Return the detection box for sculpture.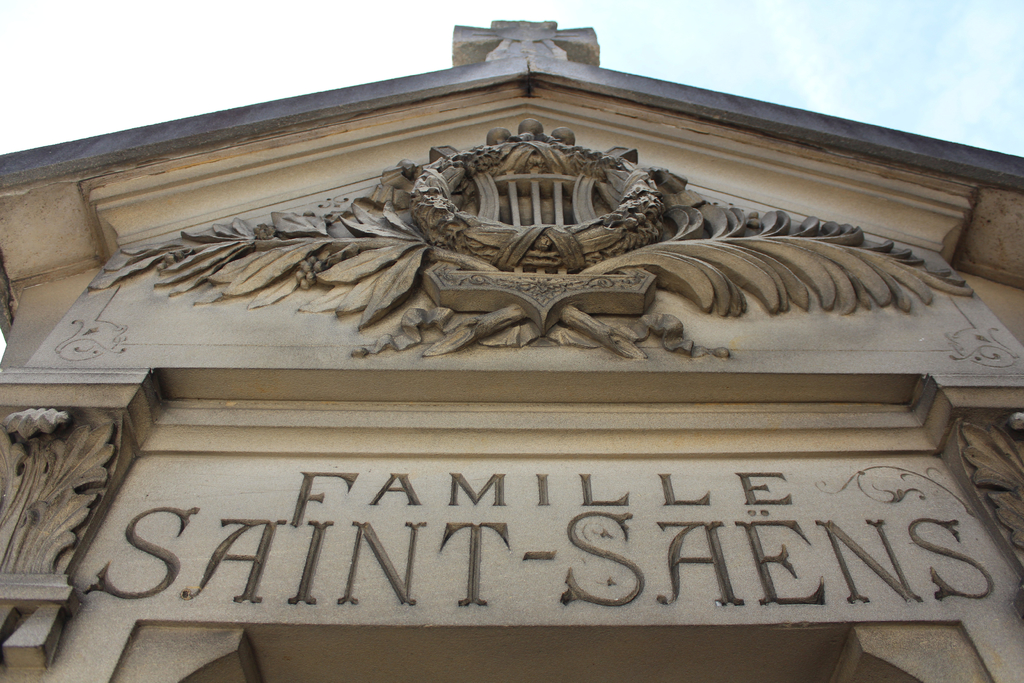
[90, 115, 973, 356].
